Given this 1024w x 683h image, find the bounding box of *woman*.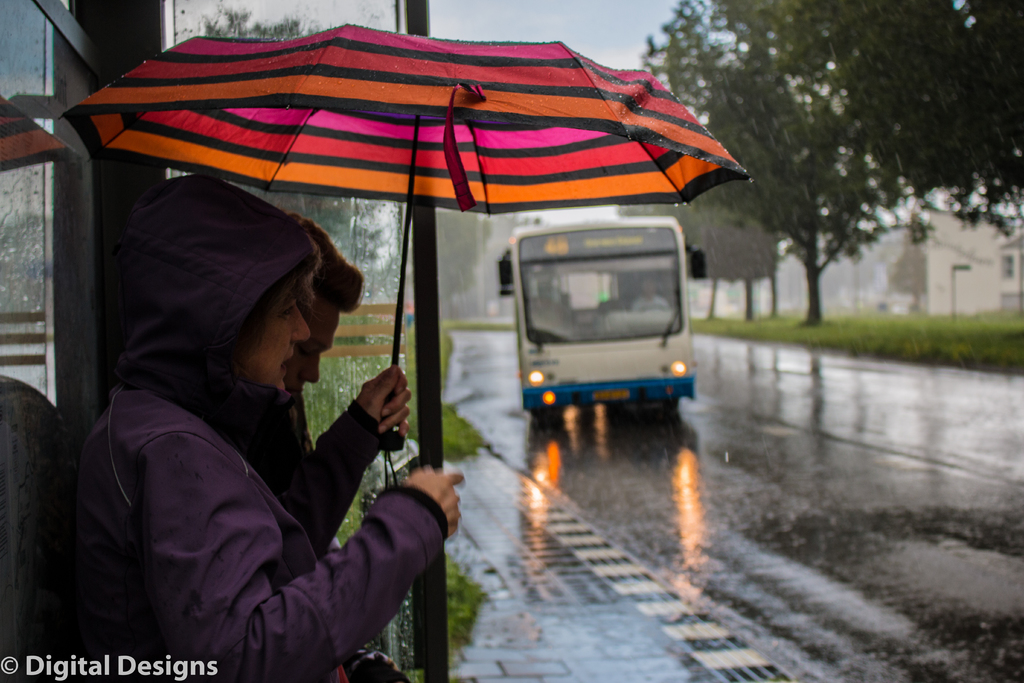
91, 186, 456, 634.
